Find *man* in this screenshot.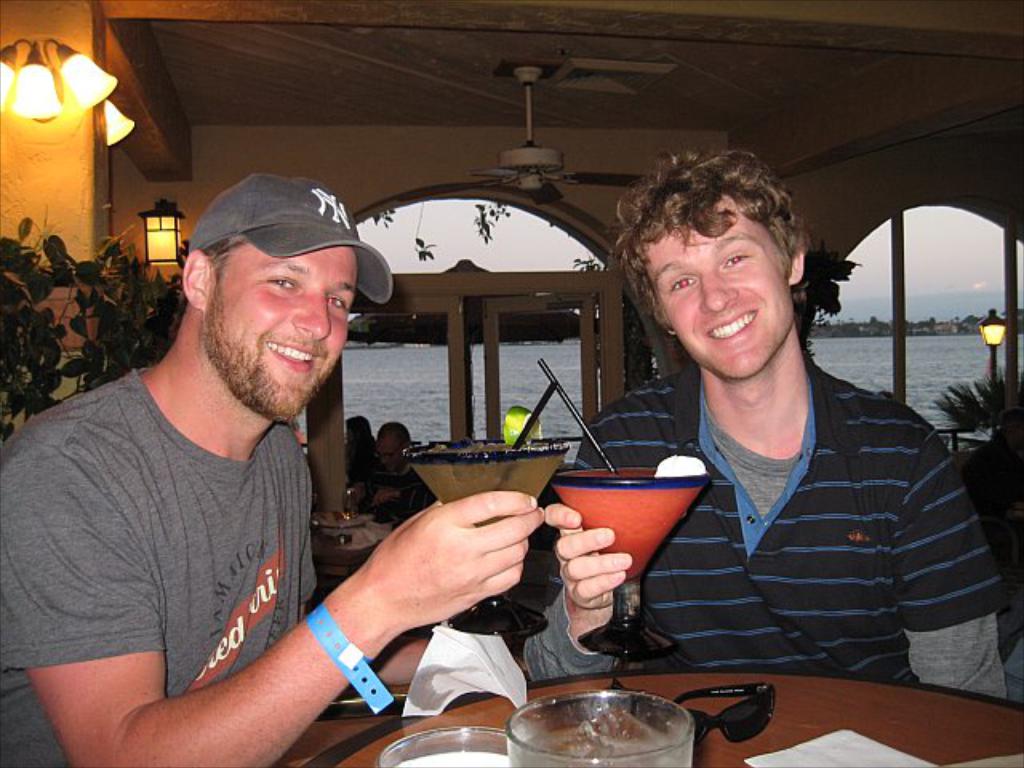
The bounding box for *man* is (11, 160, 501, 760).
